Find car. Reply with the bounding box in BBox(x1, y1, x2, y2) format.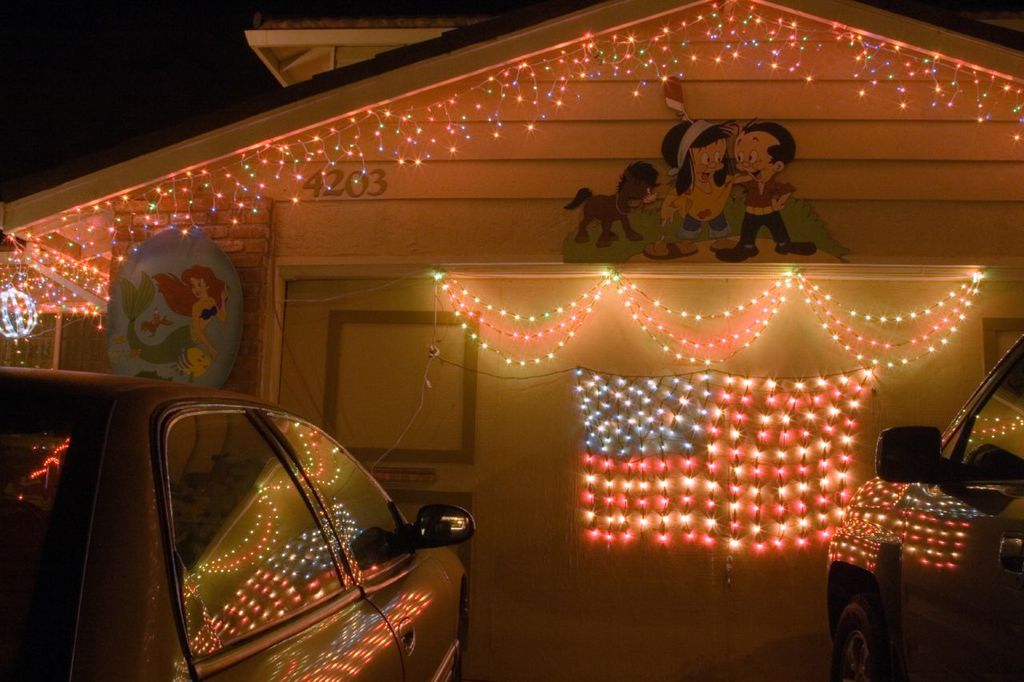
BBox(825, 334, 1023, 681).
